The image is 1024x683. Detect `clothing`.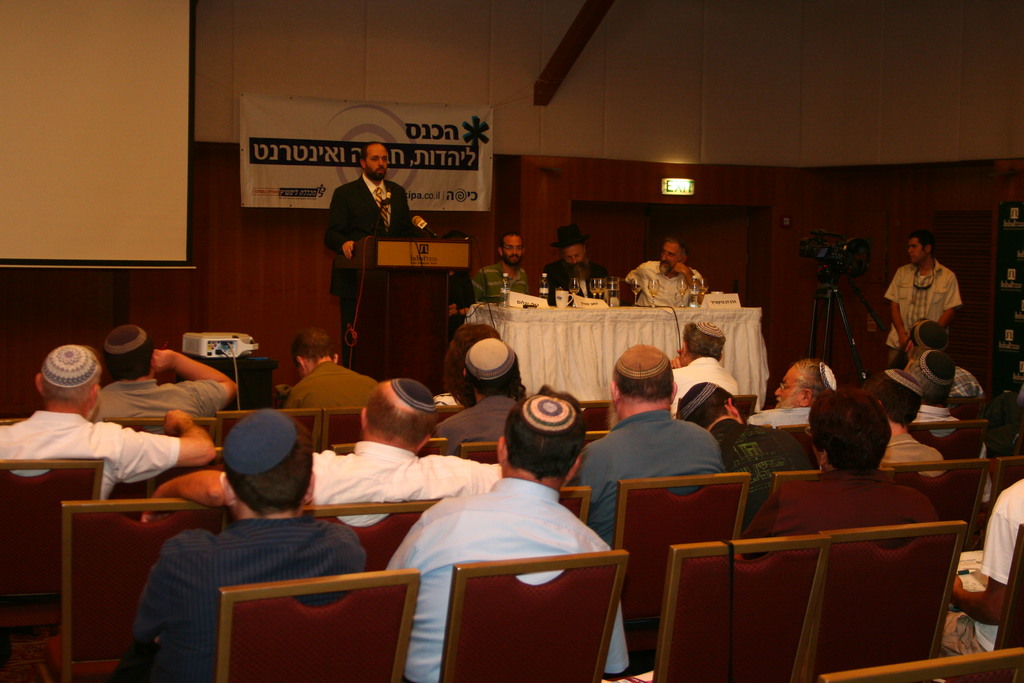
Detection: BBox(748, 402, 811, 419).
